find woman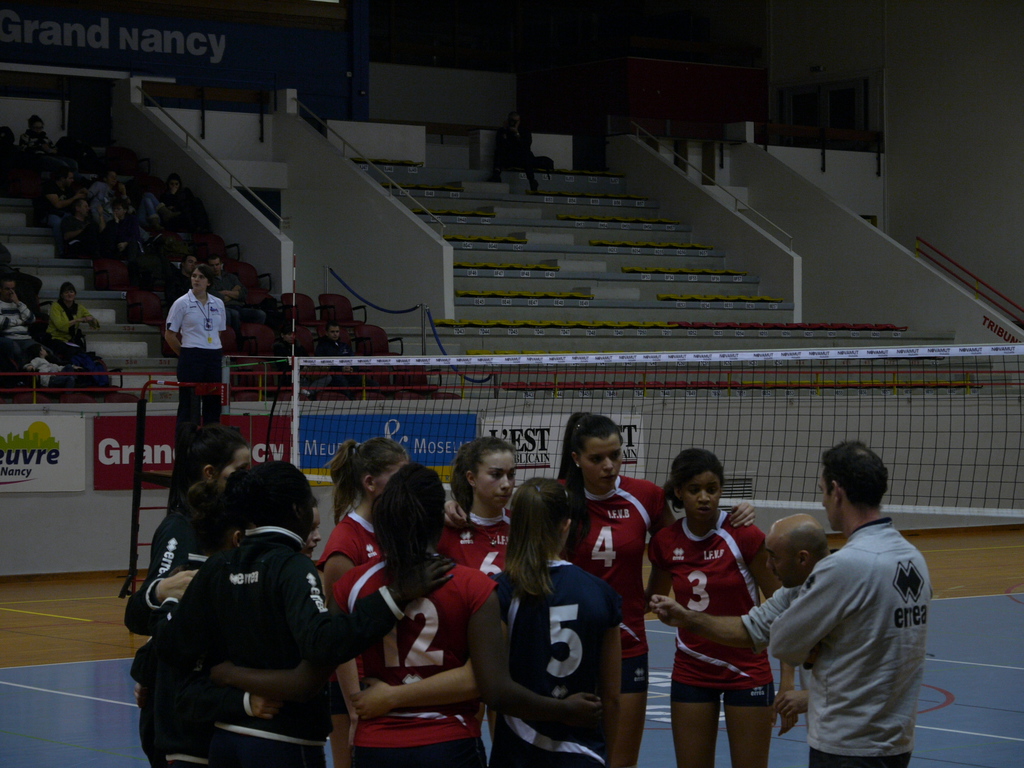
<bbox>473, 470, 636, 767</bbox>
